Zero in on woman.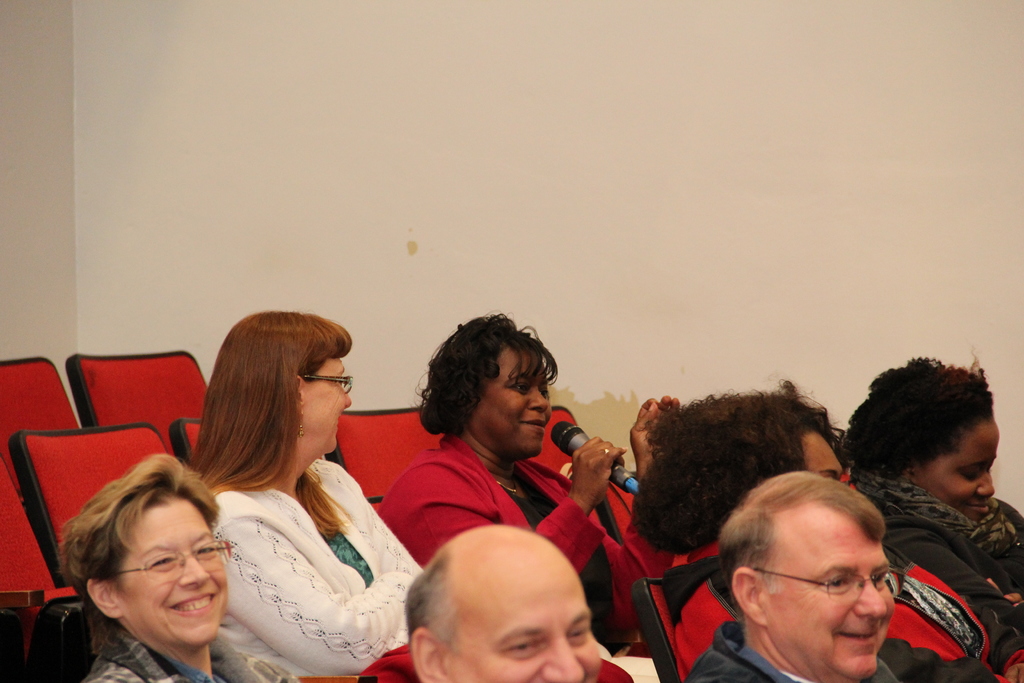
Zeroed in: detection(64, 453, 294, 679).
